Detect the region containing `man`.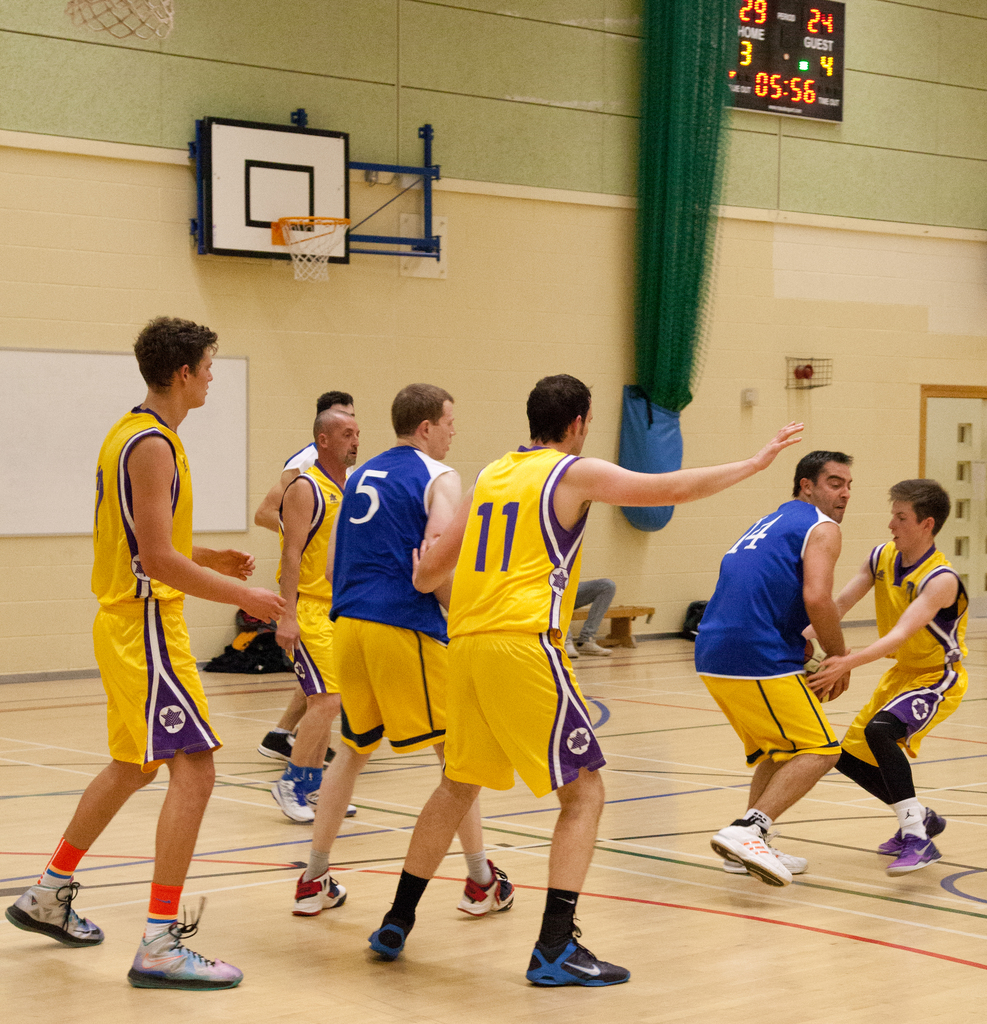
detection(365, 369, 806, 989).
